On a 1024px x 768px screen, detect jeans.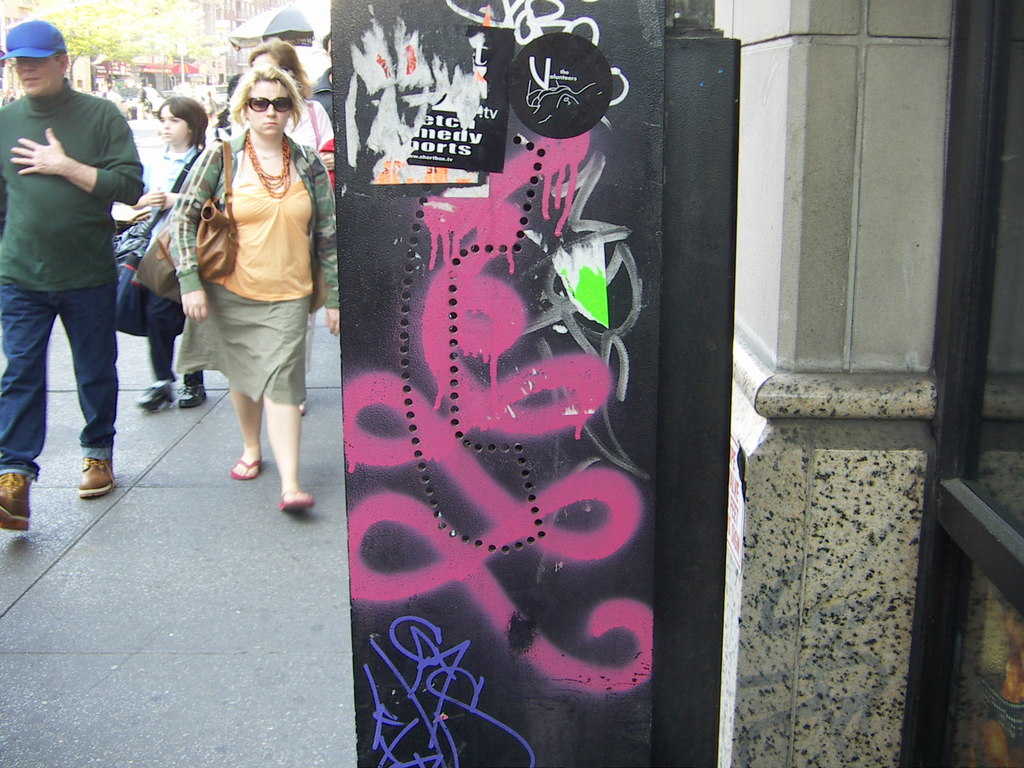
bbox=(16, 252, 131, 483).
